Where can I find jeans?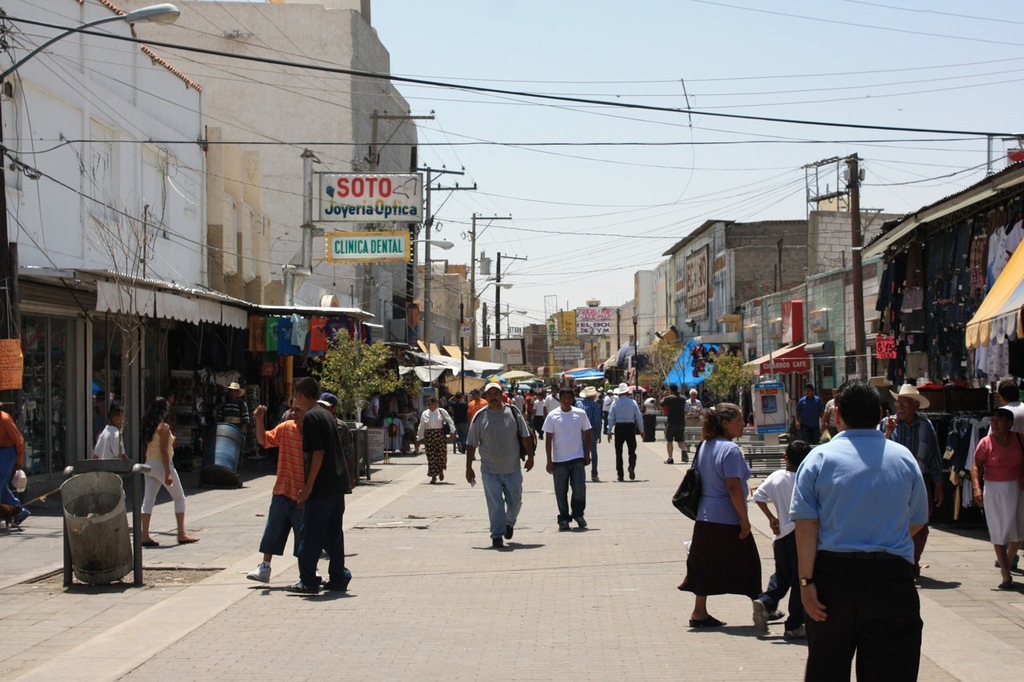
You can find it at [612, 425, 636, 478].
